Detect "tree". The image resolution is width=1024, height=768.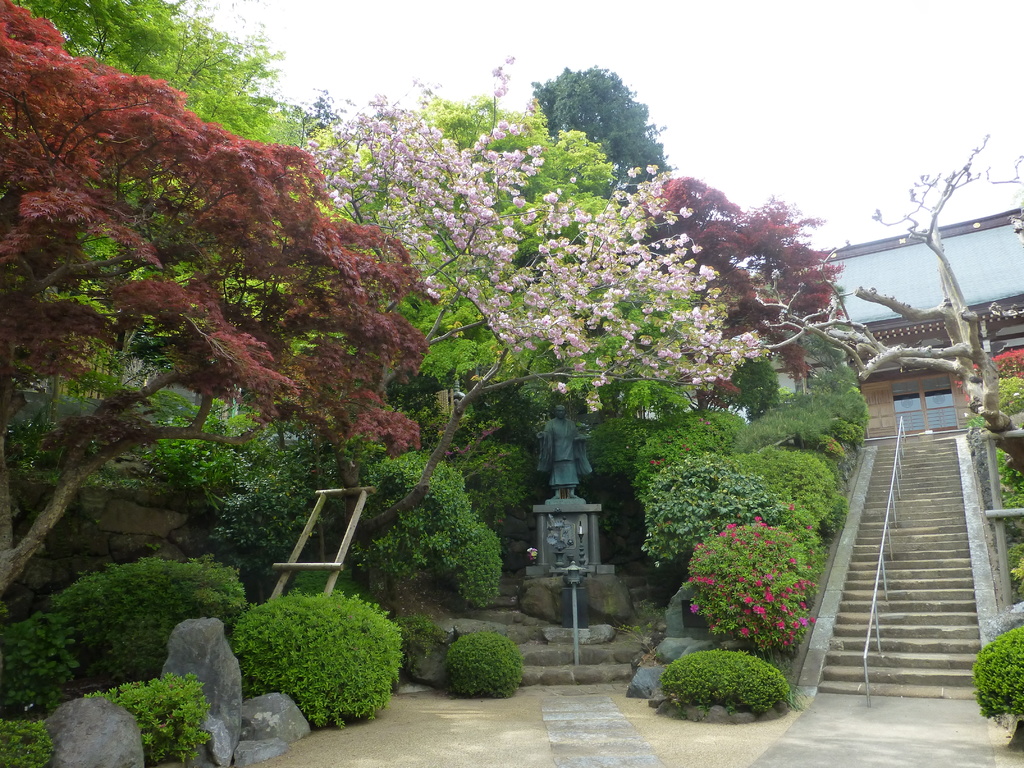
locate(746, 121, 1023, 503).
